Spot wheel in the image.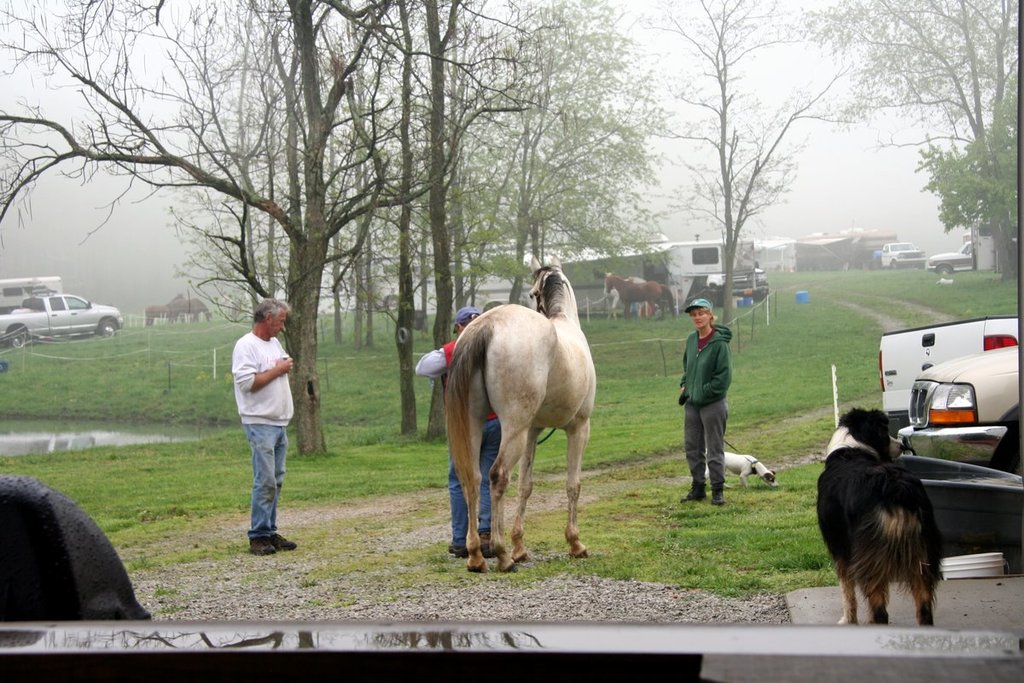
wheel found at pyautogui.locateOnScreen(101, 319, 116, 338).
